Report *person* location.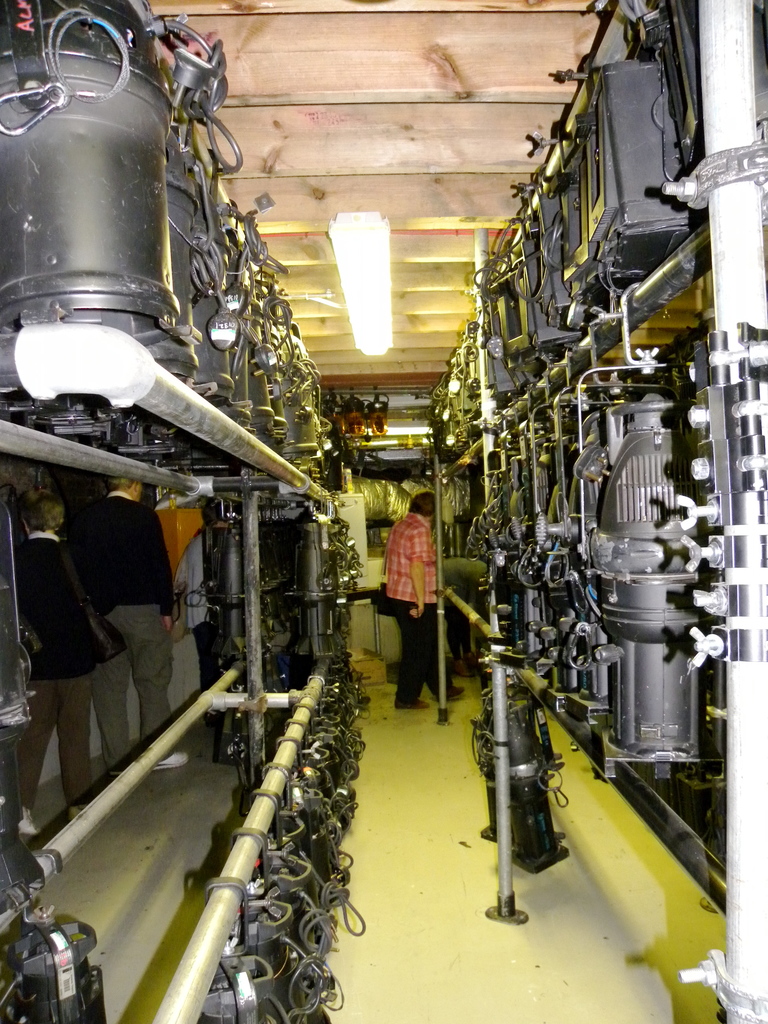
Report: x1=68, y1=470, x2=193, y2=772.
